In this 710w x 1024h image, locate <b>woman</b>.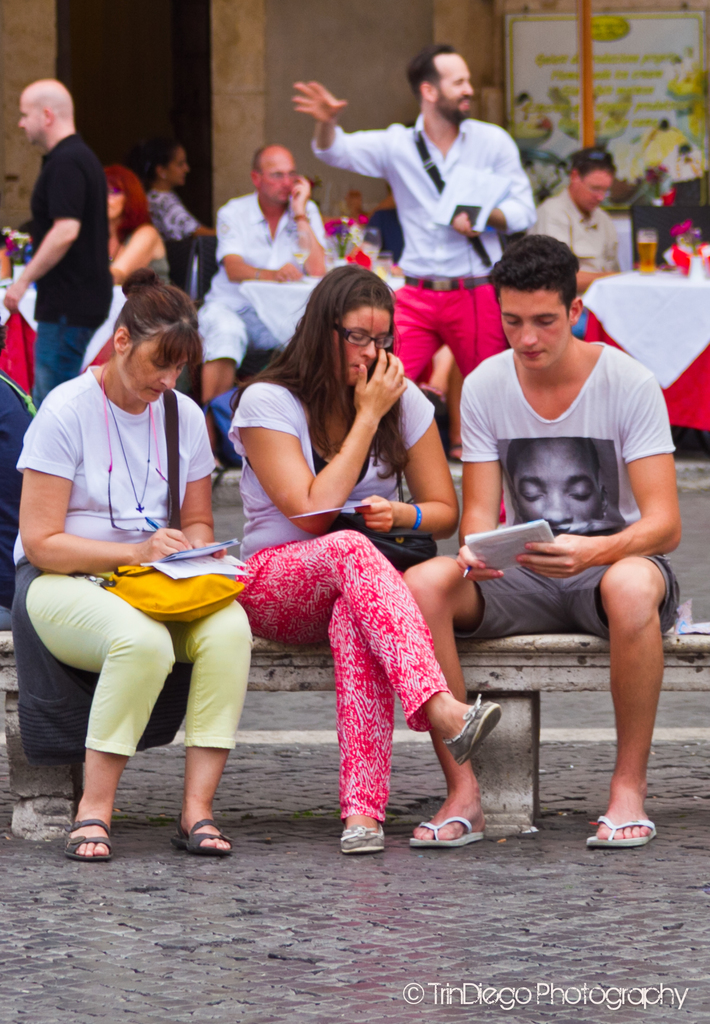
Bounding box: left=219, top=344, right=459, bottom=836.
